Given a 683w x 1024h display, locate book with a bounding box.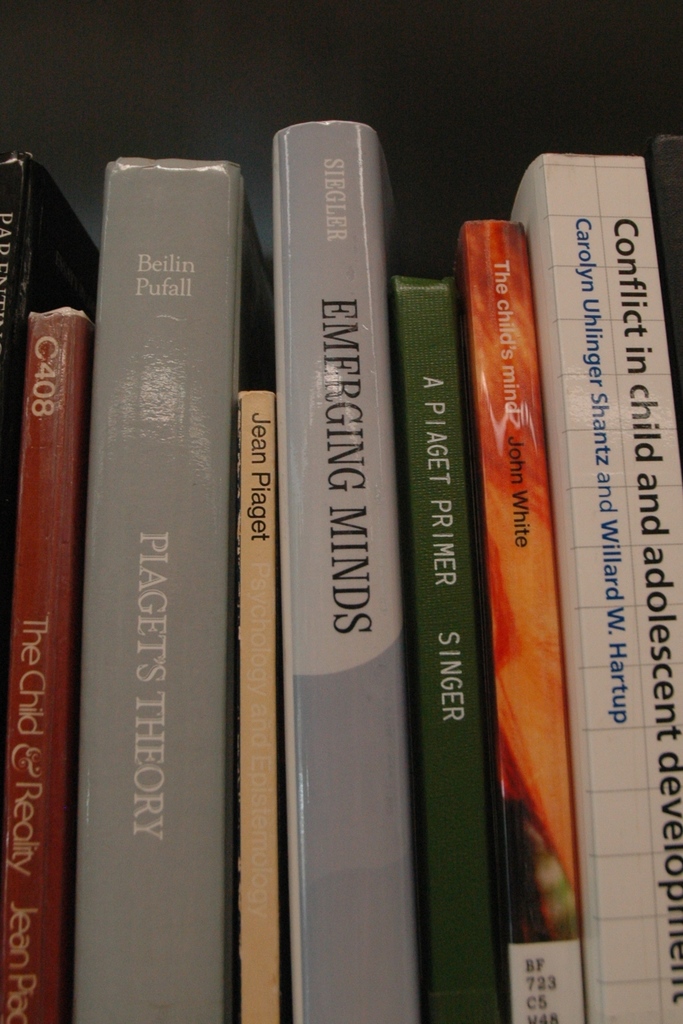
Located: rect(486, 149, 682, 1023).
